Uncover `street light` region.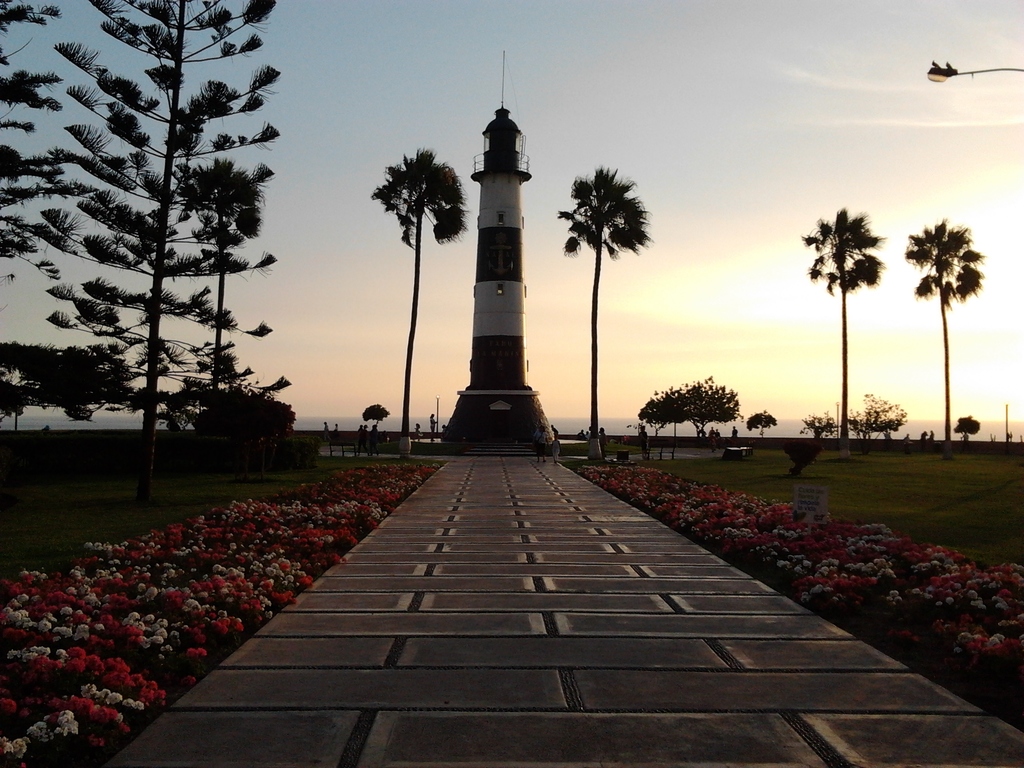
Uncovered: [927, 61, 1020, 84].
